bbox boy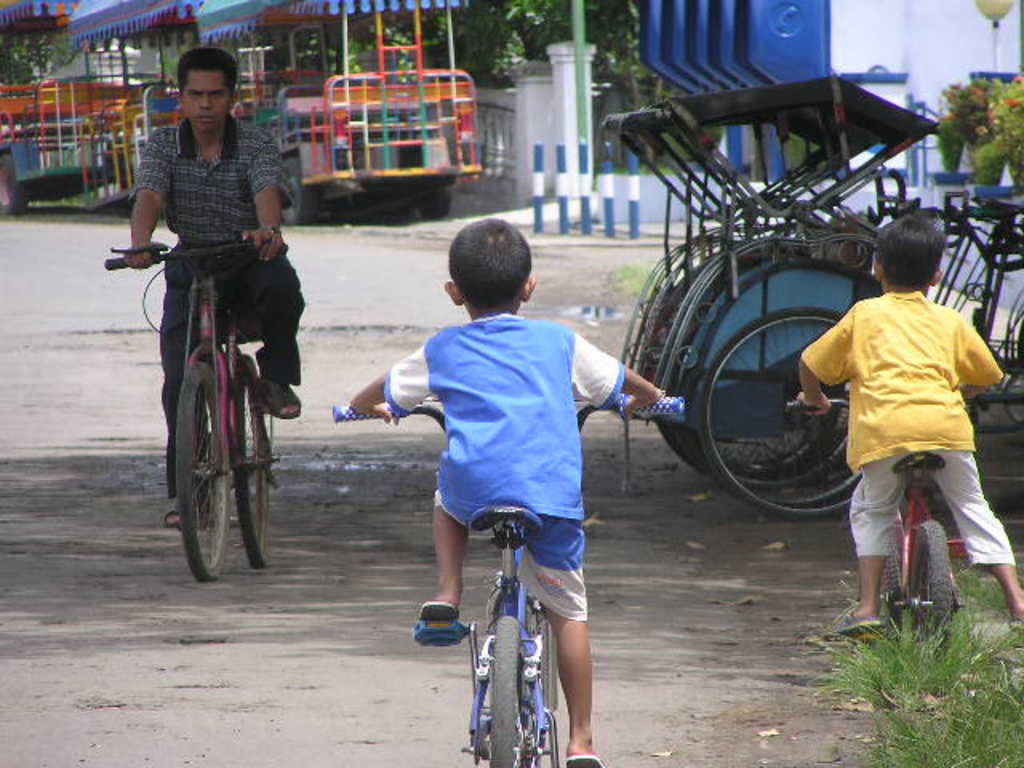
left=792, top=211, right=1022, bottom=654
